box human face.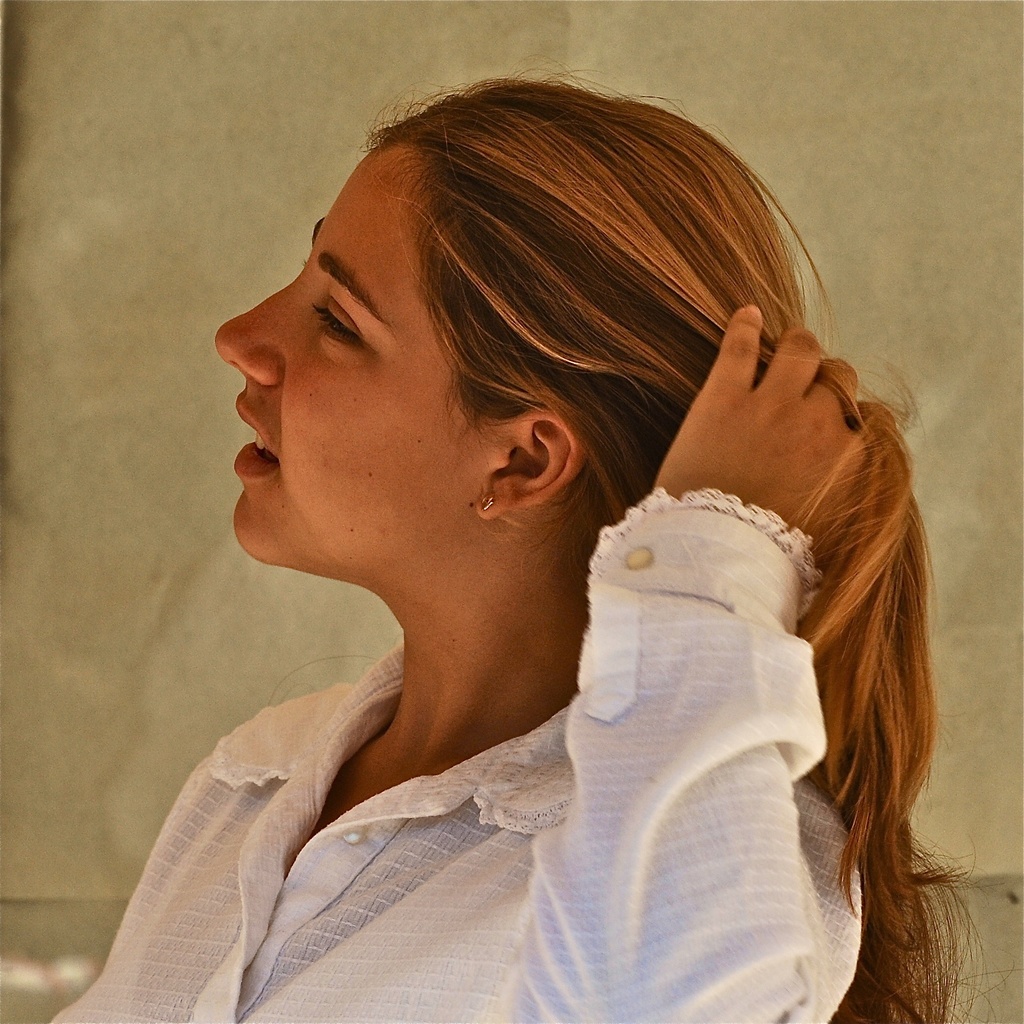
[left=212, top=147, right=481, bottom=564].
